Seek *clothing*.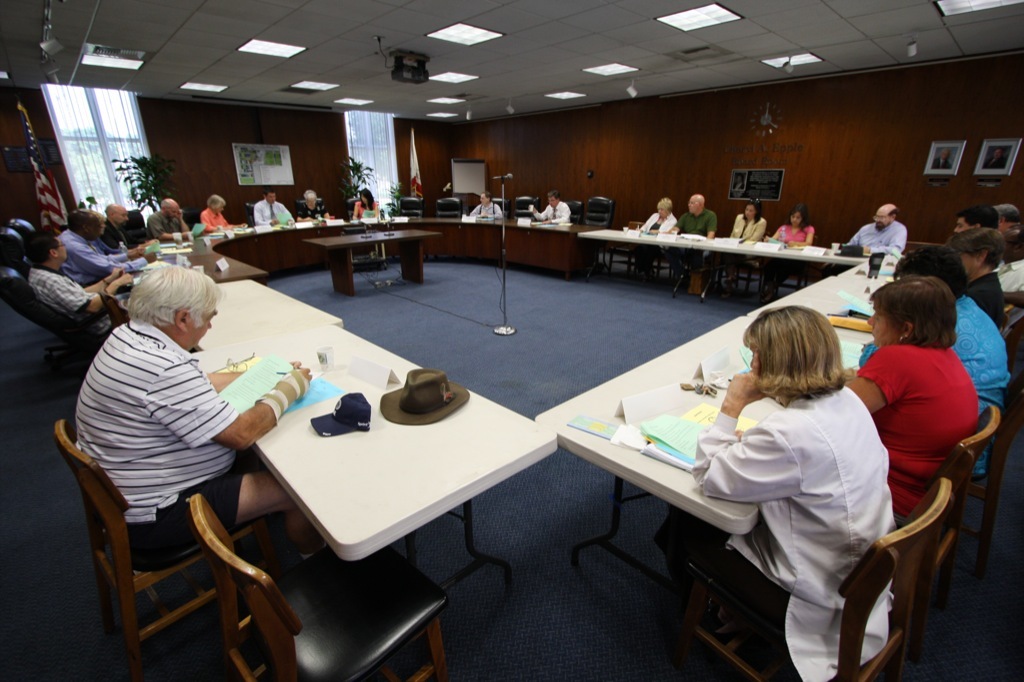
x1=838, y1=335, x2=972, y2=500.
